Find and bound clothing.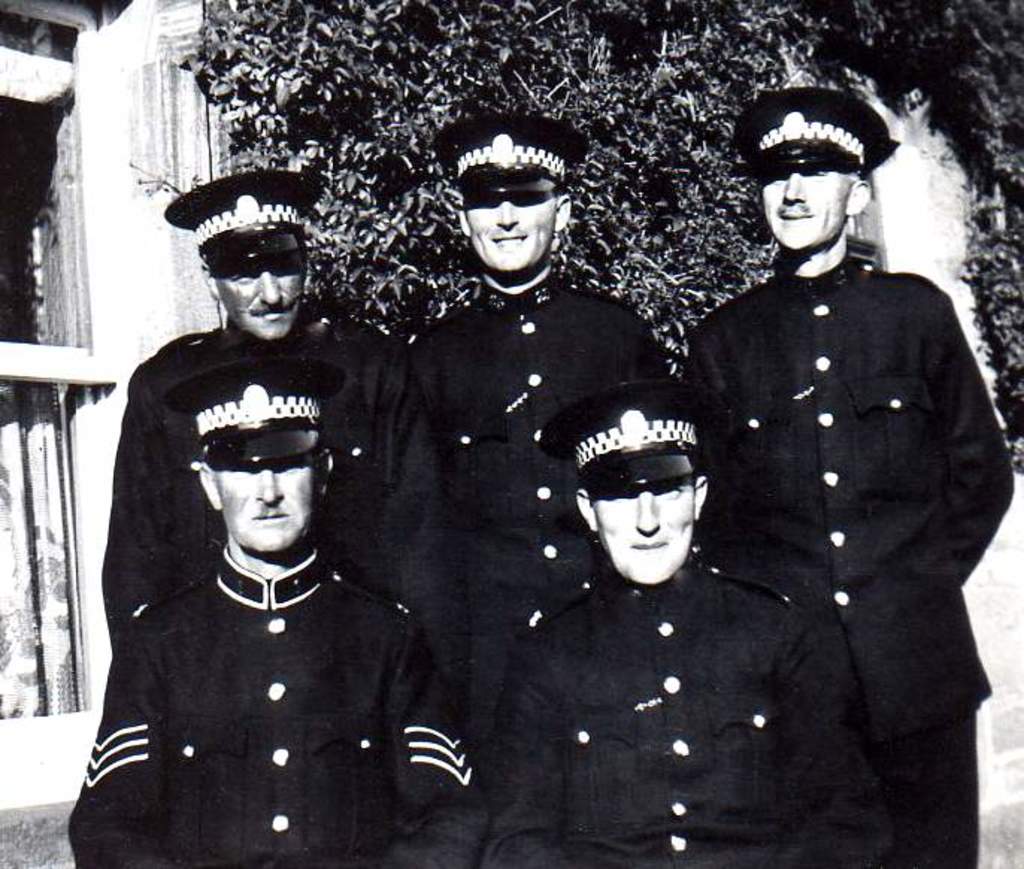
Bound: detection(476, 549, 893, 868).
